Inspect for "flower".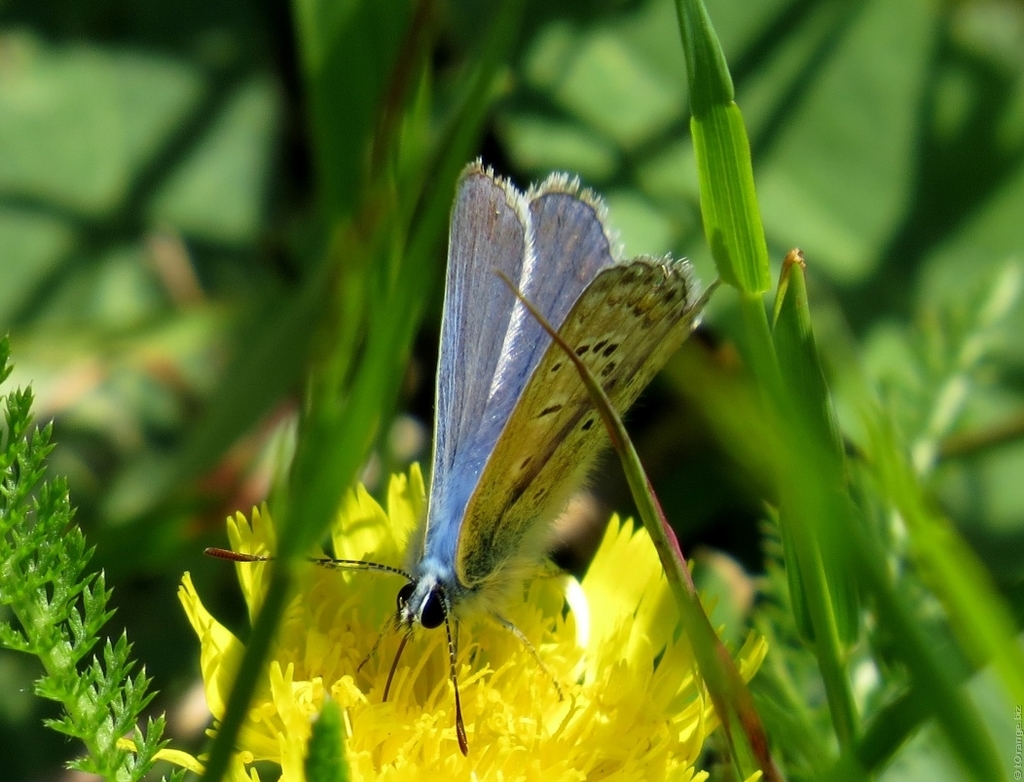
Inspection: select_region(124, 458, 769, 781).
